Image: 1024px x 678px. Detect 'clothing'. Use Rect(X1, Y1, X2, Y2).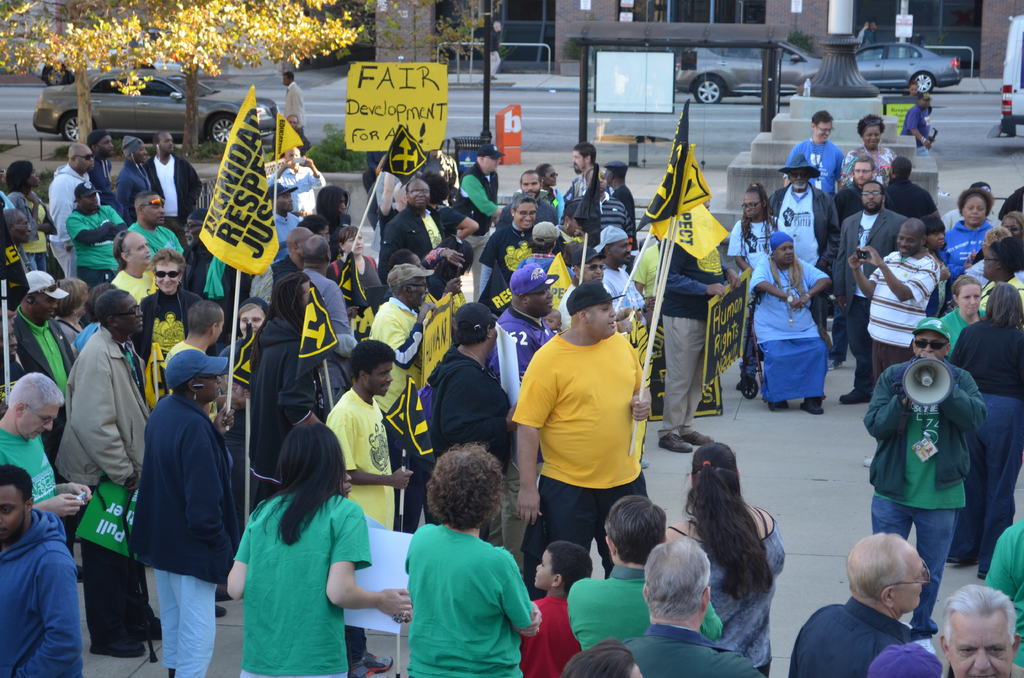
Rect(790, 599, 911, 677).
